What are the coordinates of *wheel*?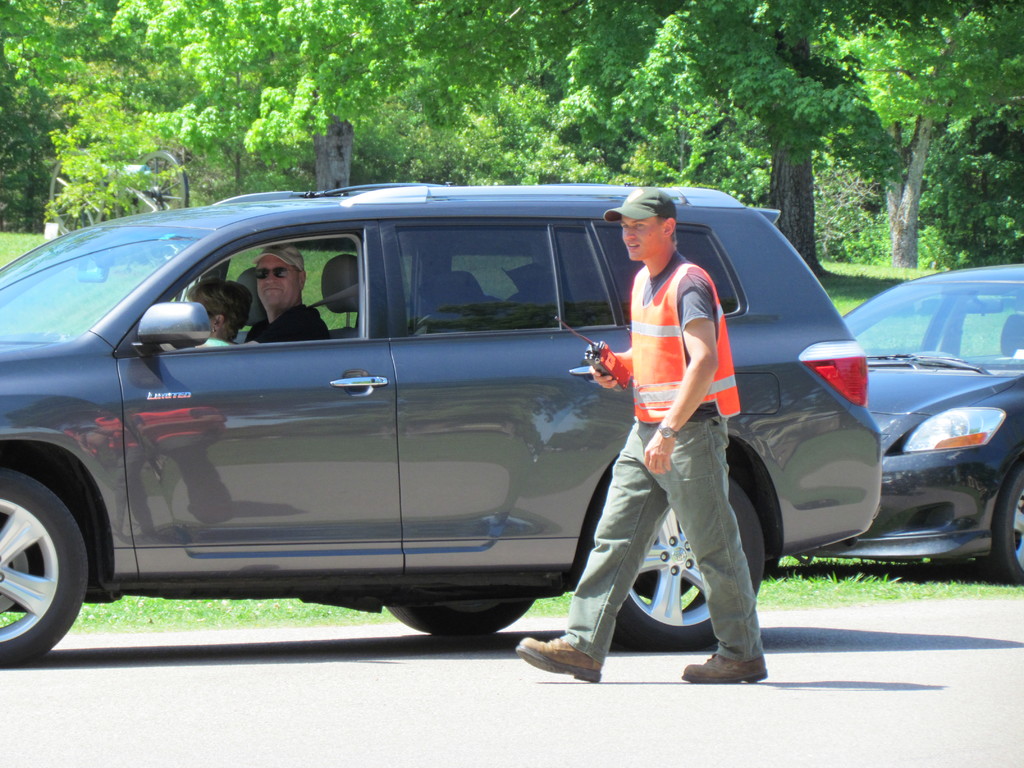
(0,474,97,655).
